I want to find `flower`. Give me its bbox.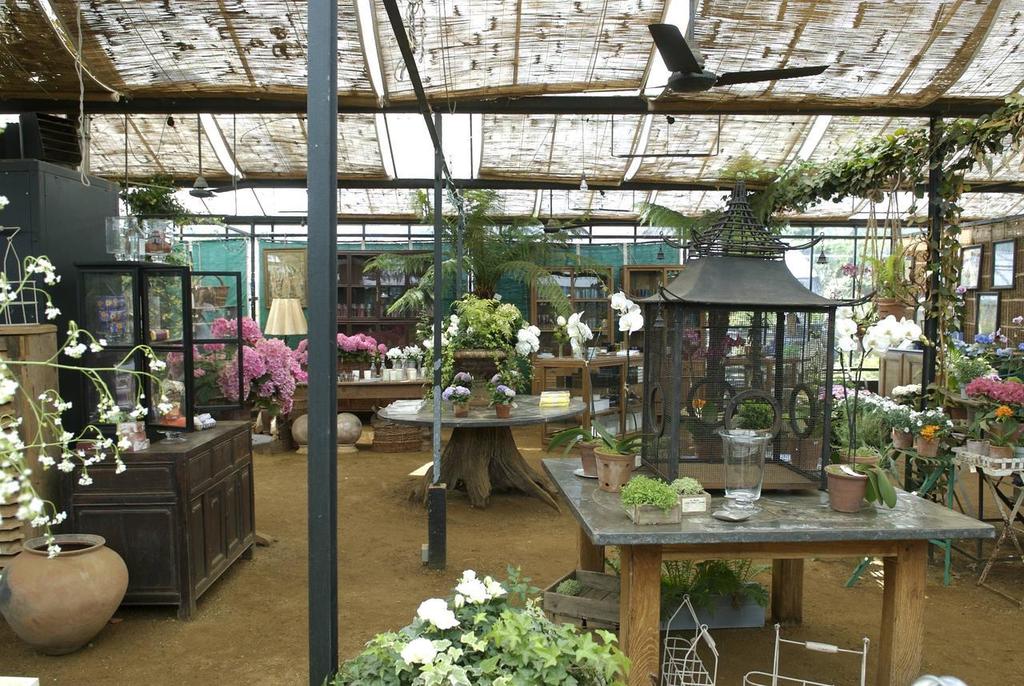
pyautogui.locateOnScreen(413, 594, 461, 630).
